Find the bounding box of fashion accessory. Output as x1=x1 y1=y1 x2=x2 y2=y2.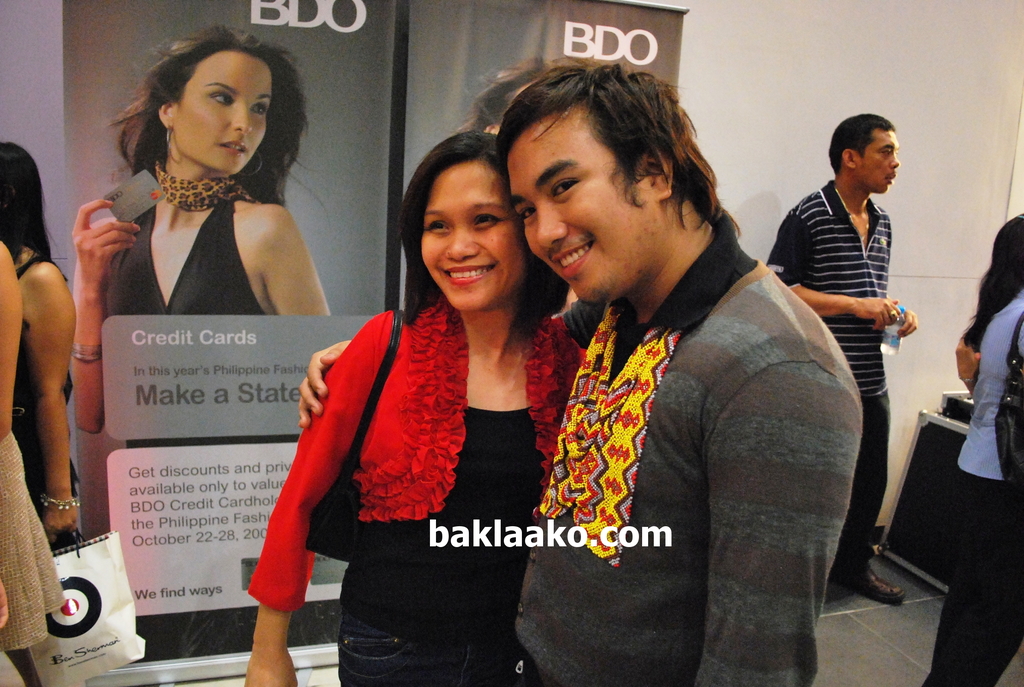
x1=887 y1=308 x2=899 y2=321.
